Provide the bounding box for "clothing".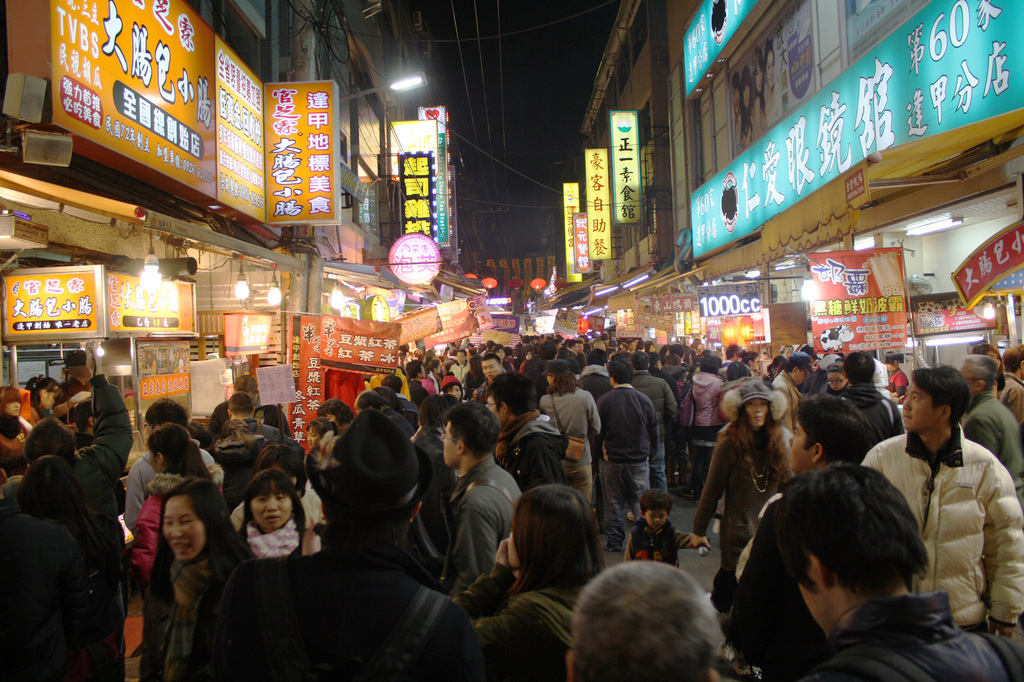
box(0, 374, 133, 547).
